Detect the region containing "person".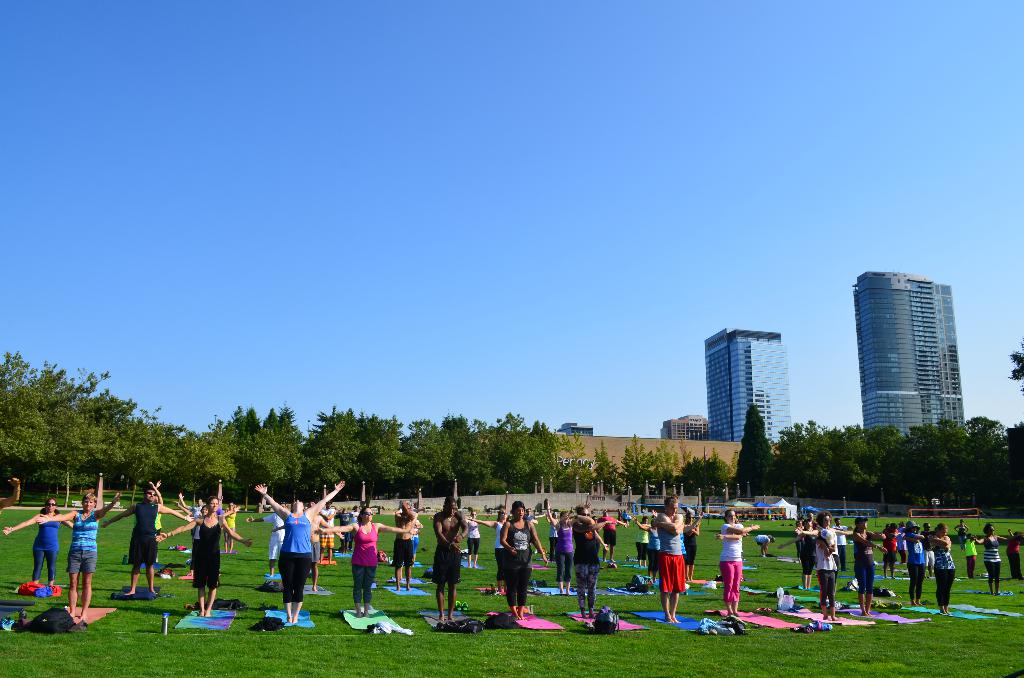
[left=467, top=504, right=484, bottom=557].
